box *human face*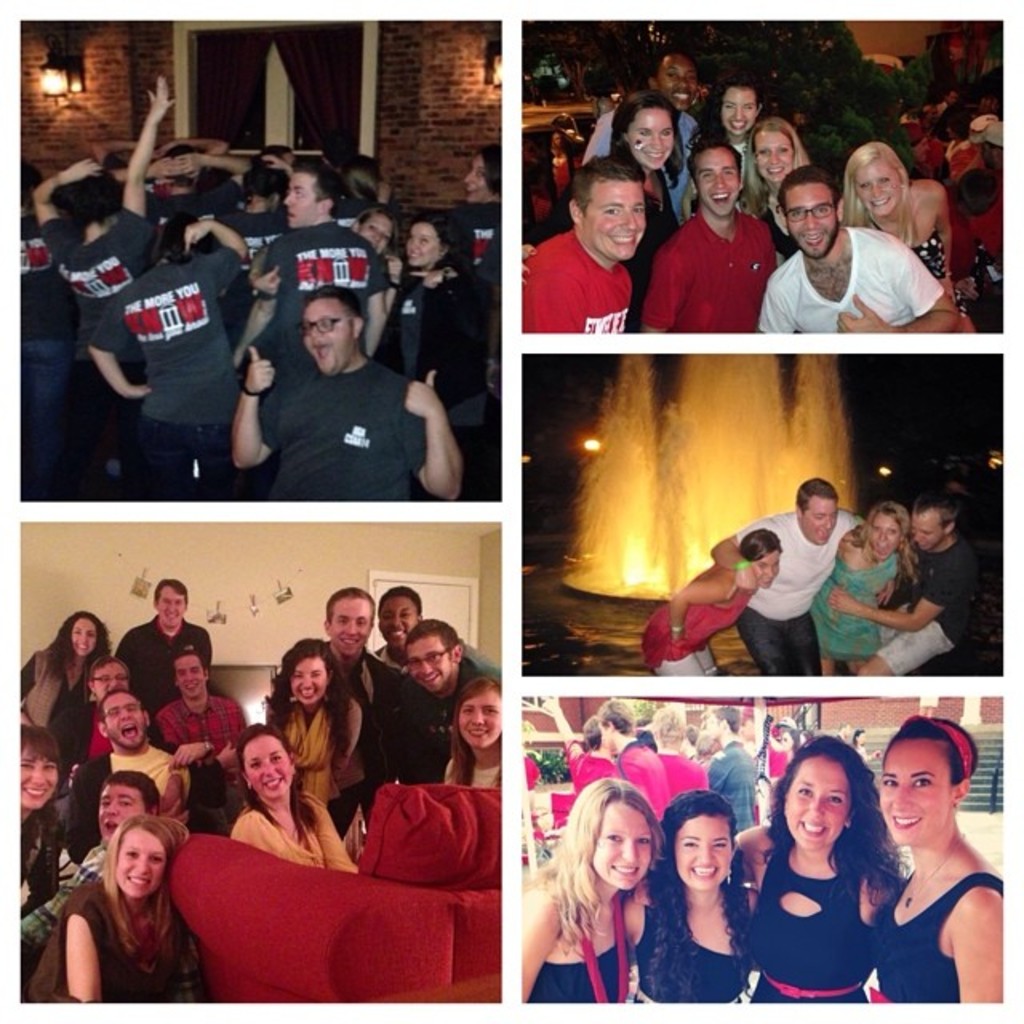
rect(851, 154, 902, 222)
